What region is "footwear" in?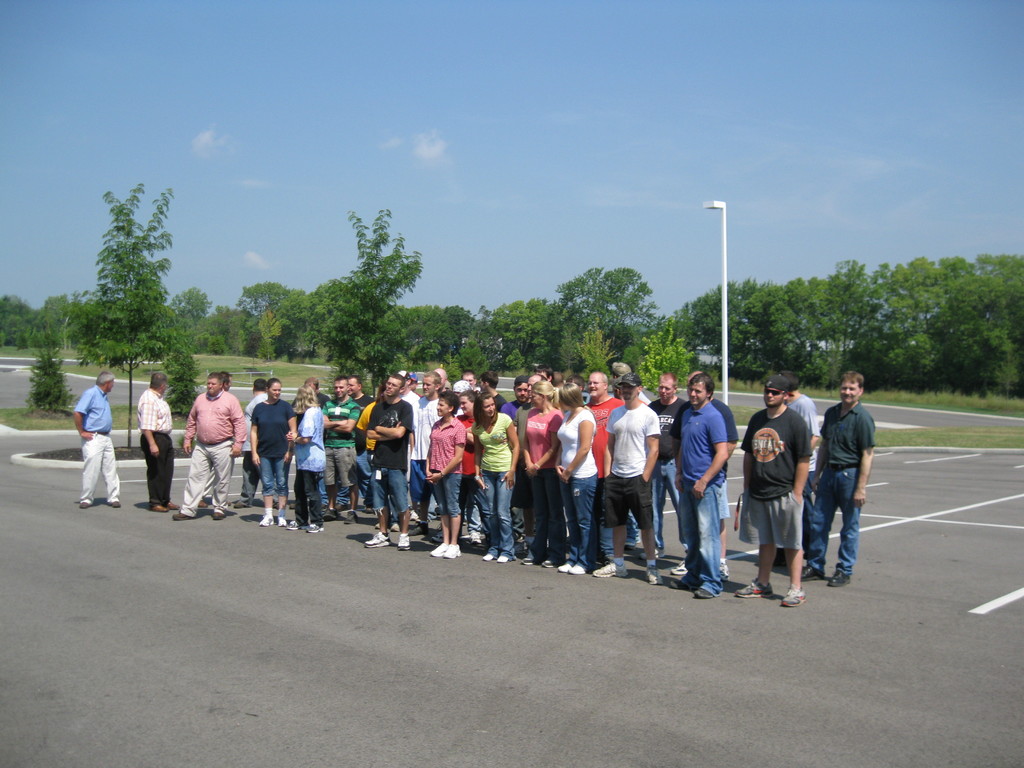
{"x1": 781, "y1": 586, "x2": 804, "y2": 613}.
